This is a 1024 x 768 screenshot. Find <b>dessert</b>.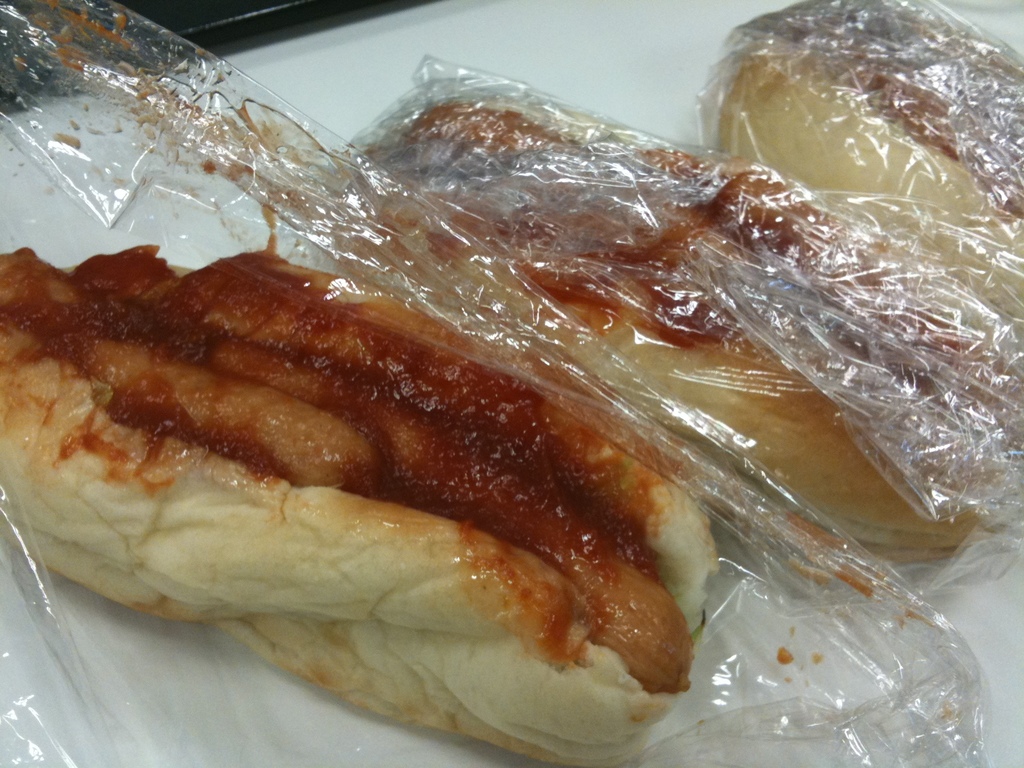
Bounding box: 47 216 752 652.
